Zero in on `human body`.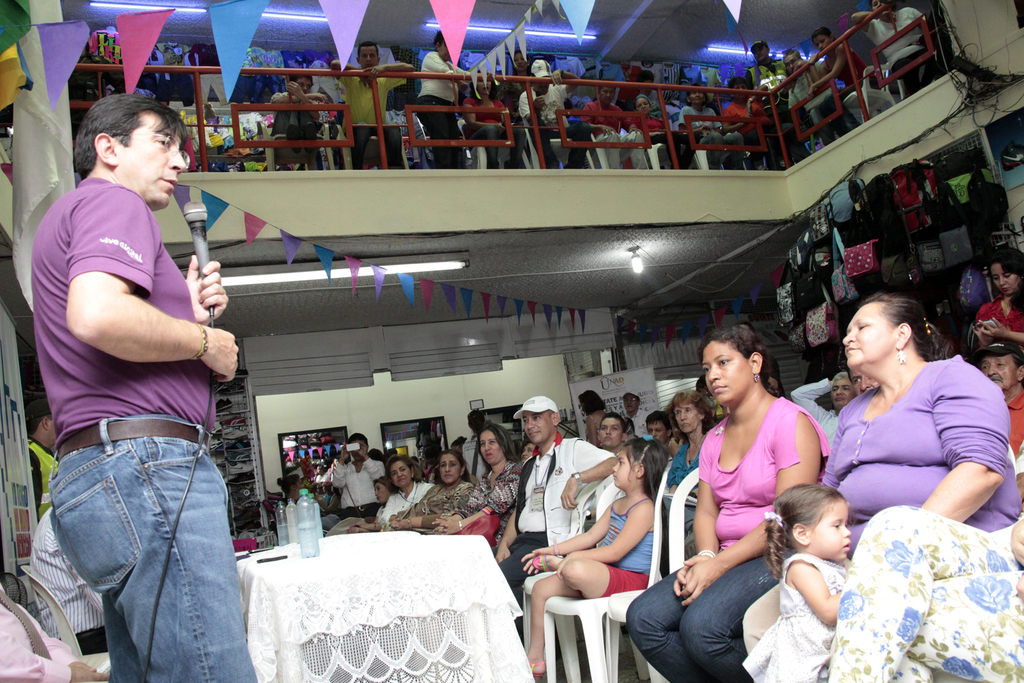
Zeroed in: [630, 402, 648, 431].
